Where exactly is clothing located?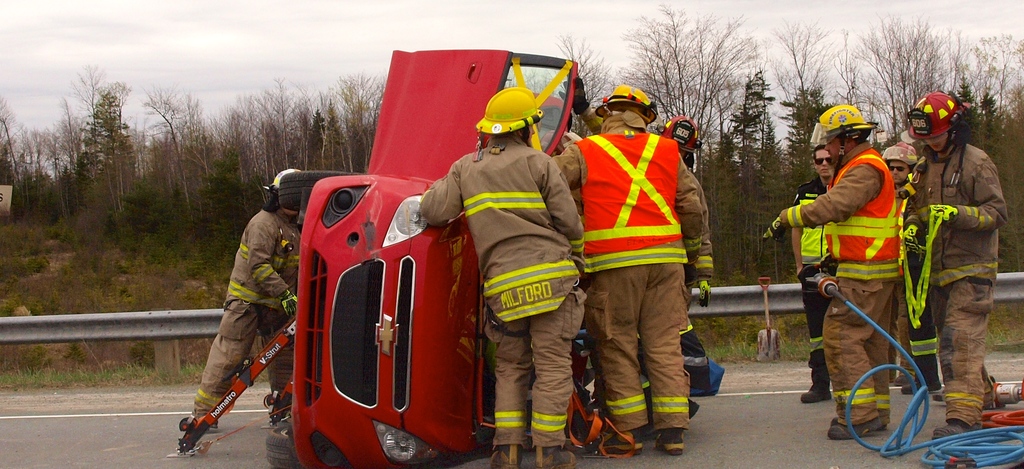
Its bounding box is bbox=[194, 205, 307, 429].
